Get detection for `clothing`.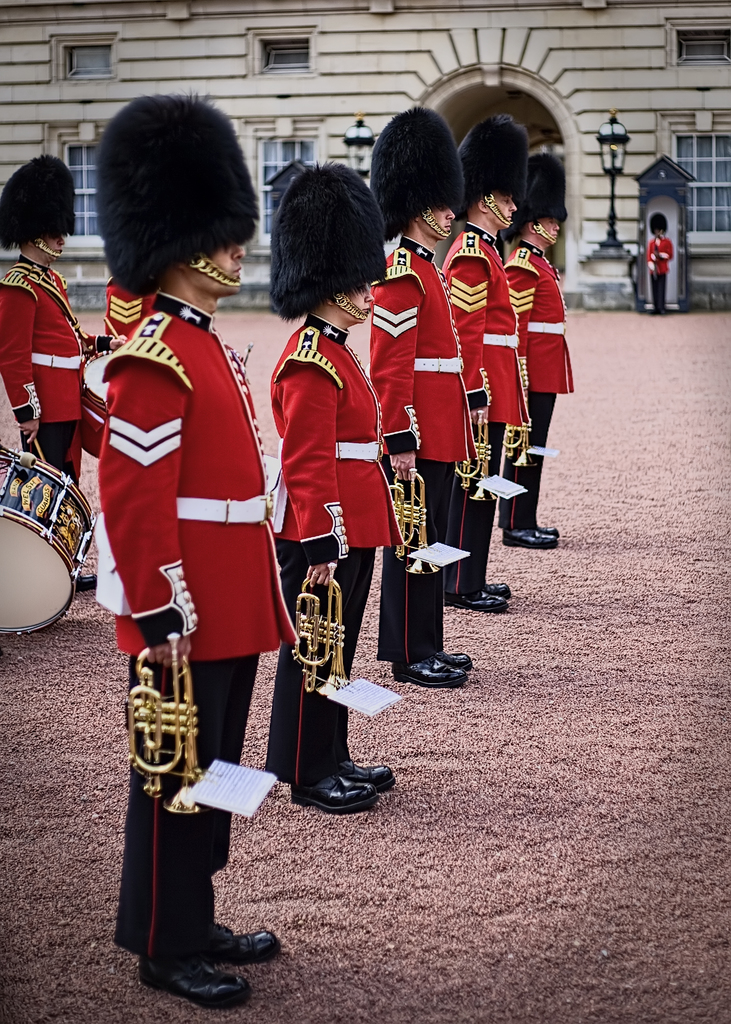
Detection: (left=441, top=218, right=525, bottom=557).
